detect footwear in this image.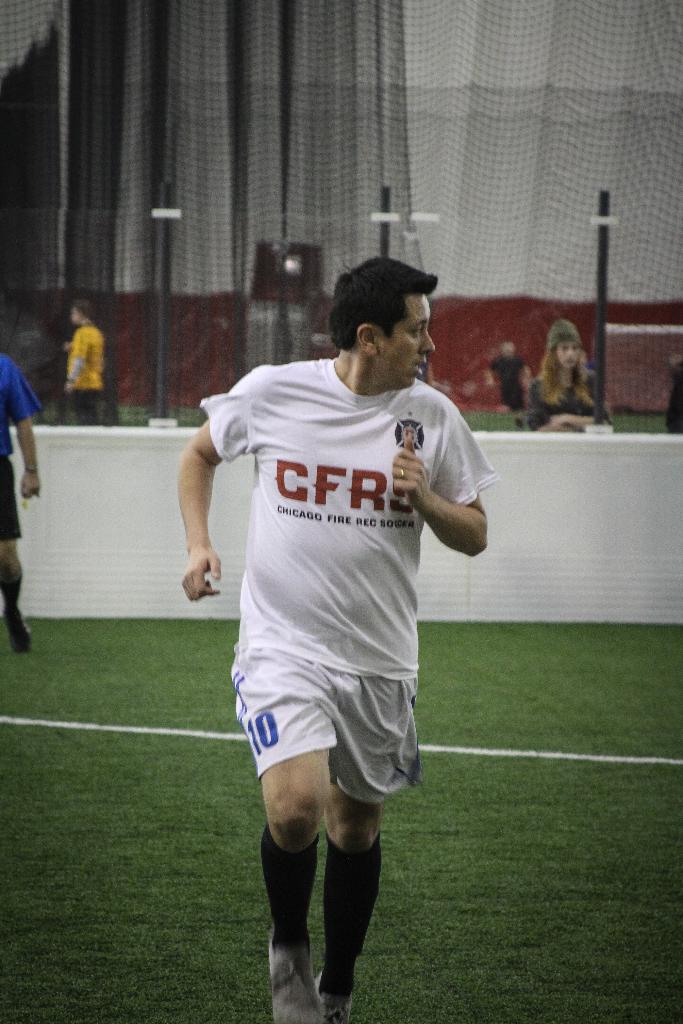
Detection: box(10, 611, 29, 657).
